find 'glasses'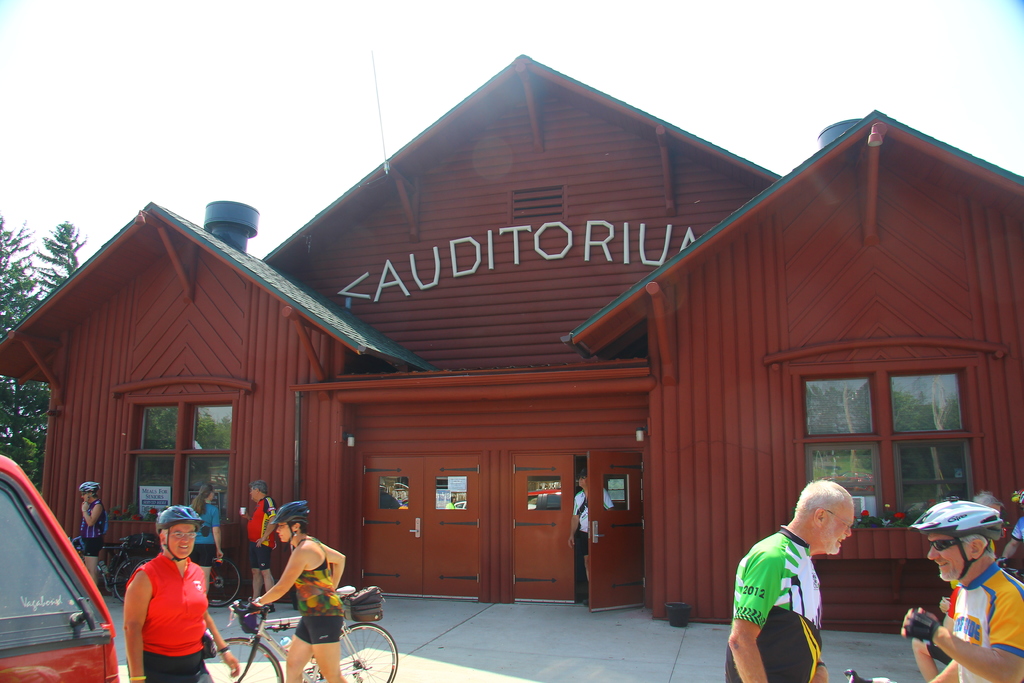
crop(275, 525, 290, 531)
